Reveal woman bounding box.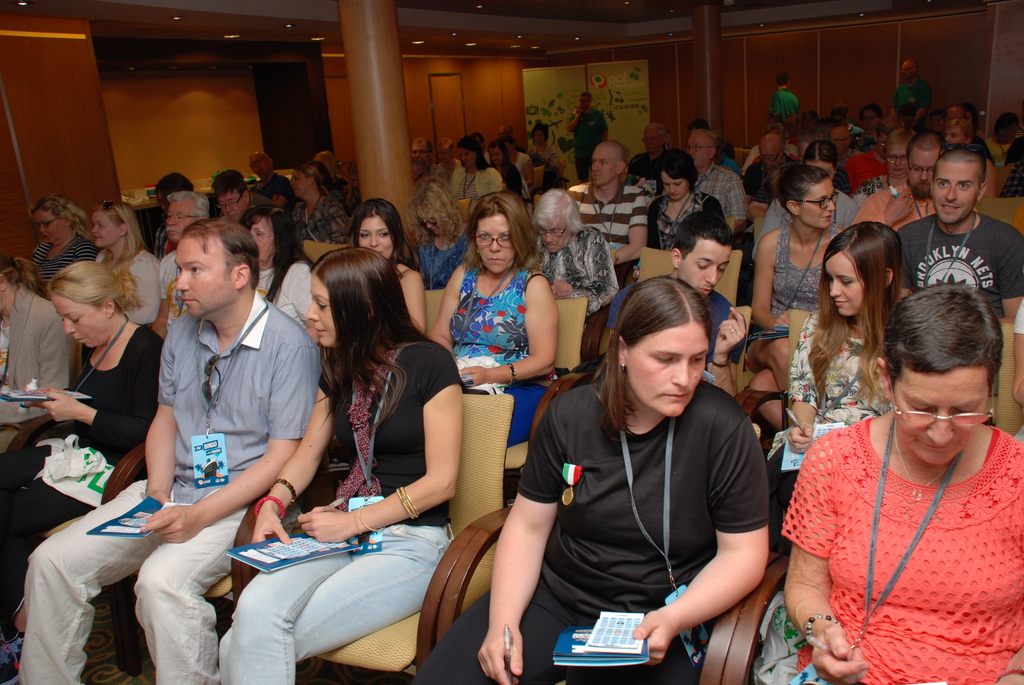
Revealed: 93/196/163/326.
